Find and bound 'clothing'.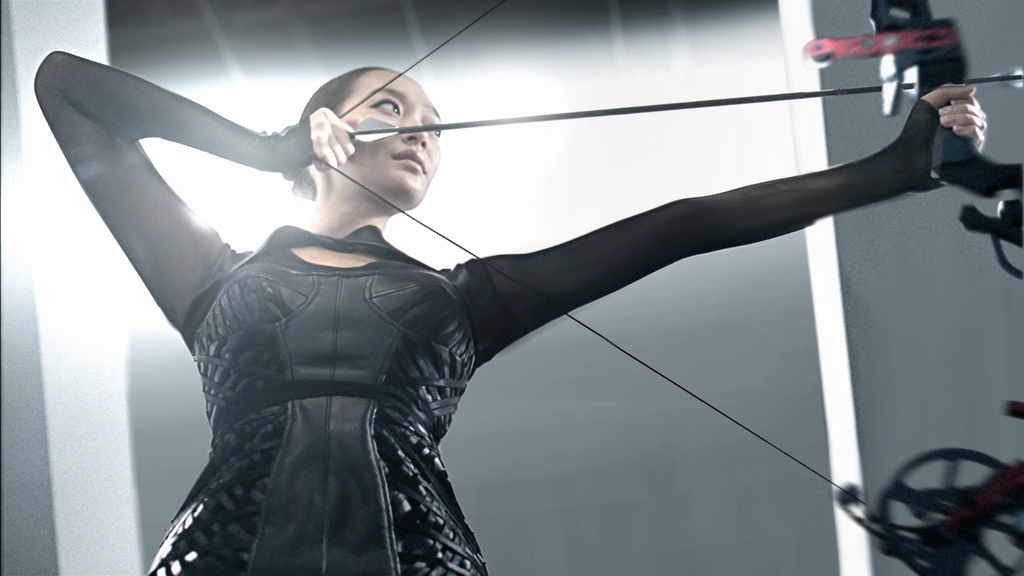
Bound: rect(36, 51, 942, 575).
